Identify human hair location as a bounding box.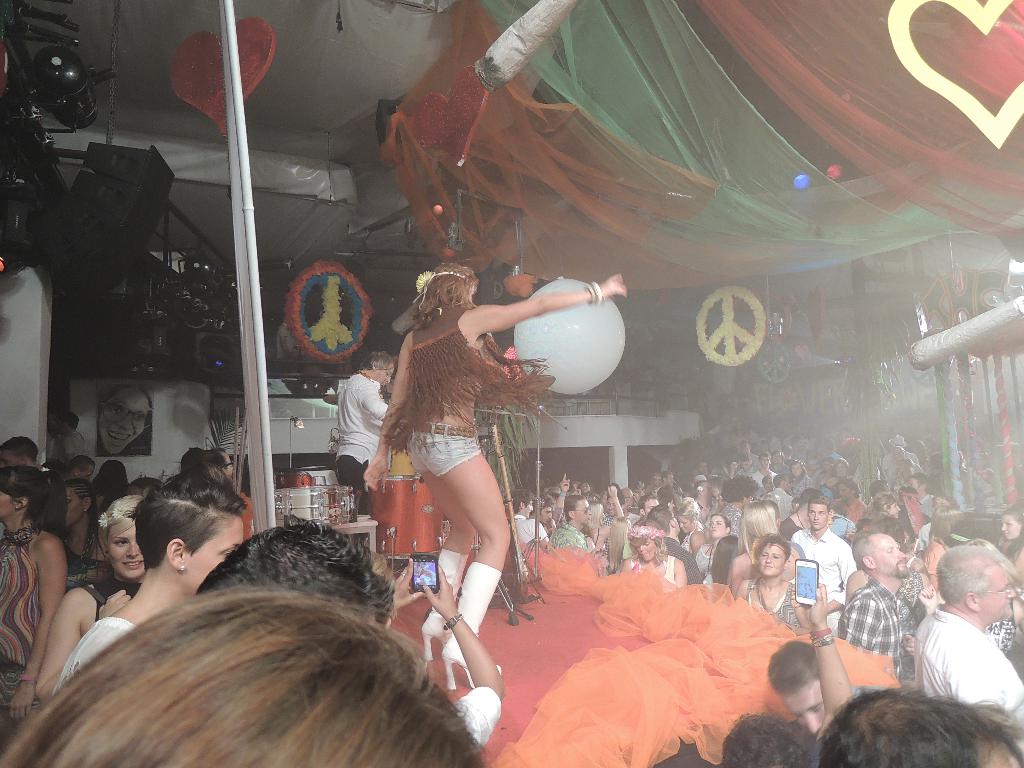
bbox=(134, 466, 250, 572).
